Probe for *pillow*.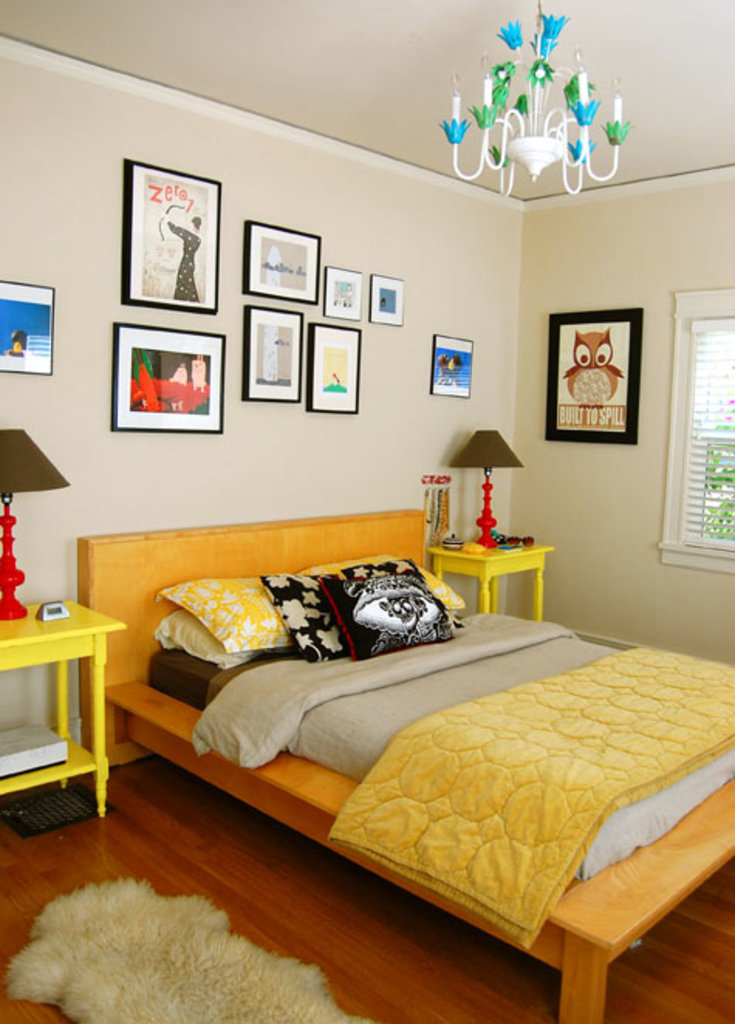
Probe result: <bbox>156, 572, 286, 668</bbox>.
